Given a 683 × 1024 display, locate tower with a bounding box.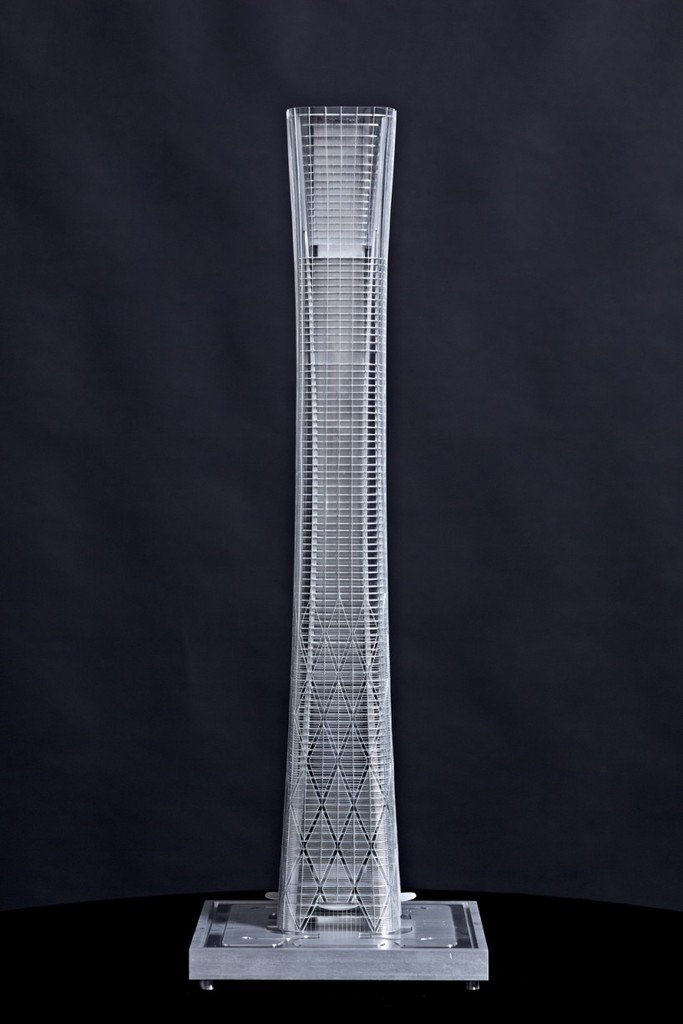
Located: (x1=213, y1=60, x2=474, y2=992).
